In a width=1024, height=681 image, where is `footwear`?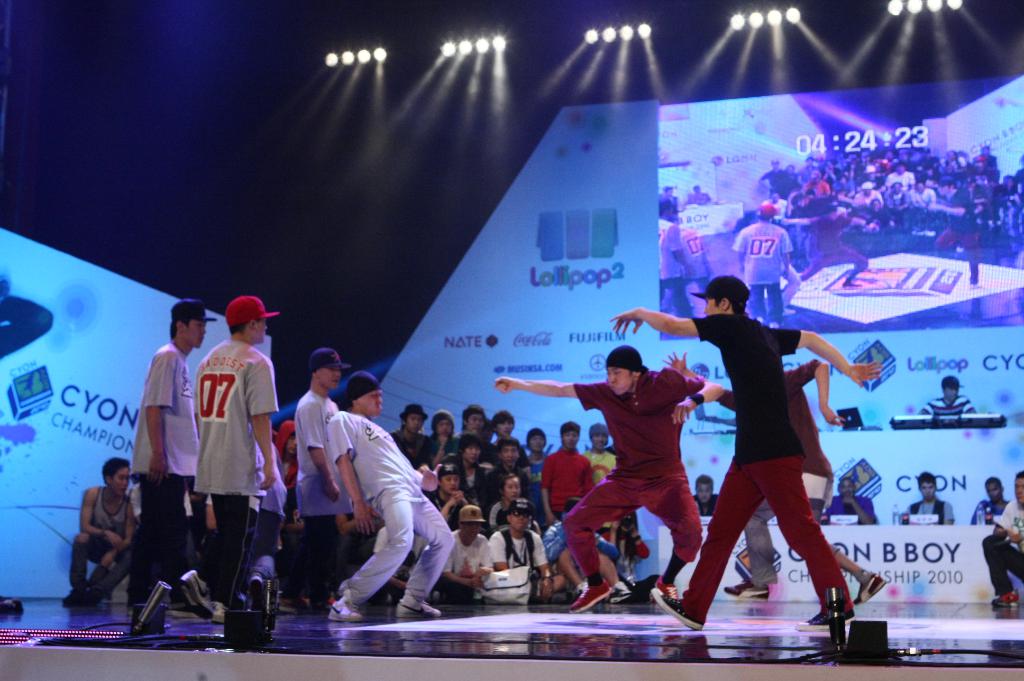
bbox=(648, 587, 707, 629).
